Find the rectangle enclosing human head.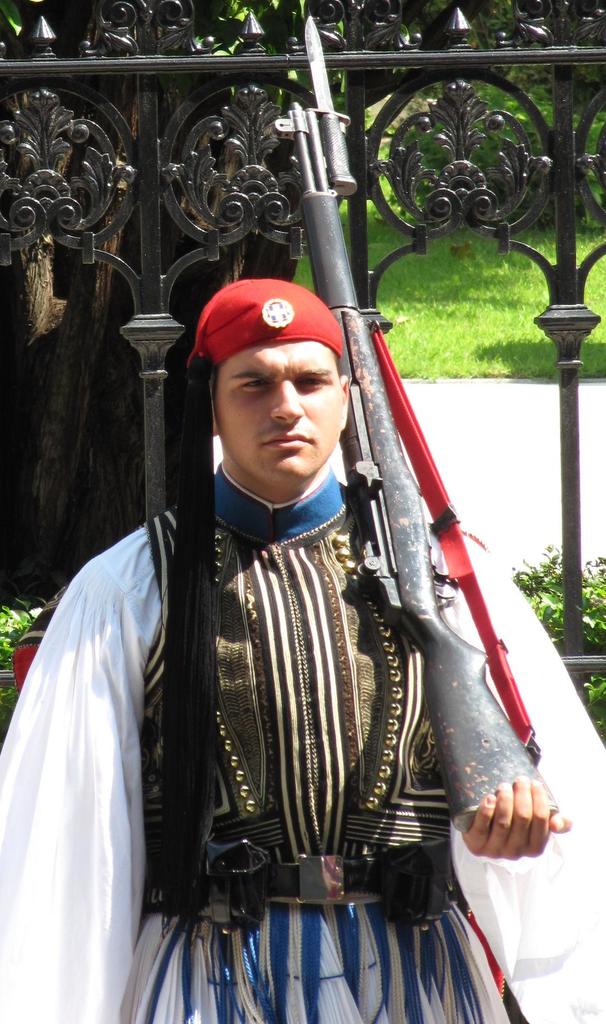
bbox=(186, 282, 371, 490).
